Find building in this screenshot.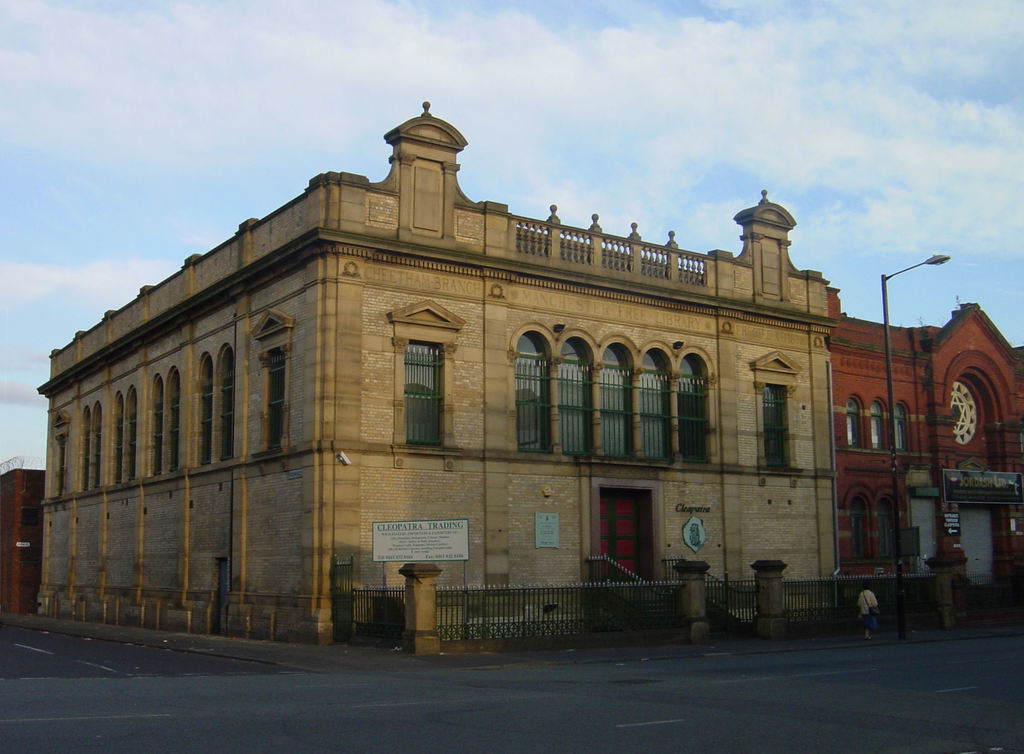
The bounding box for building is 37:102:842:645.
